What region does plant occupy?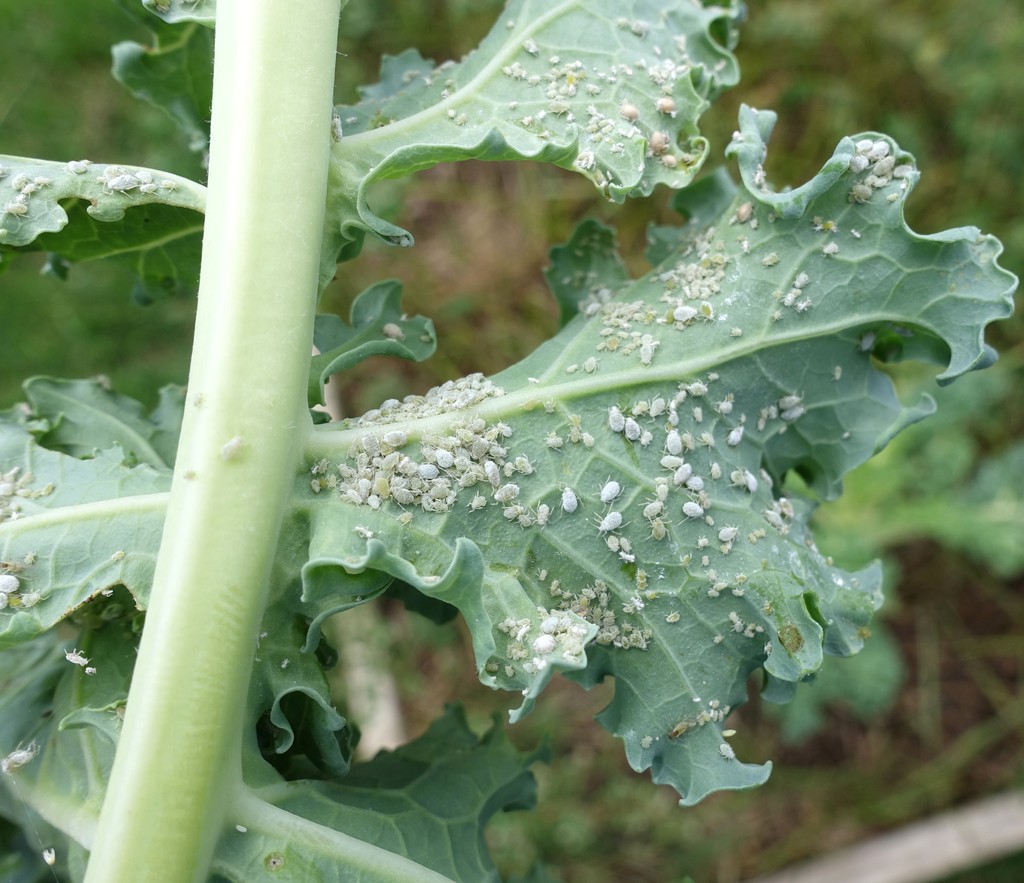
region(84, 0, 968, 882).
